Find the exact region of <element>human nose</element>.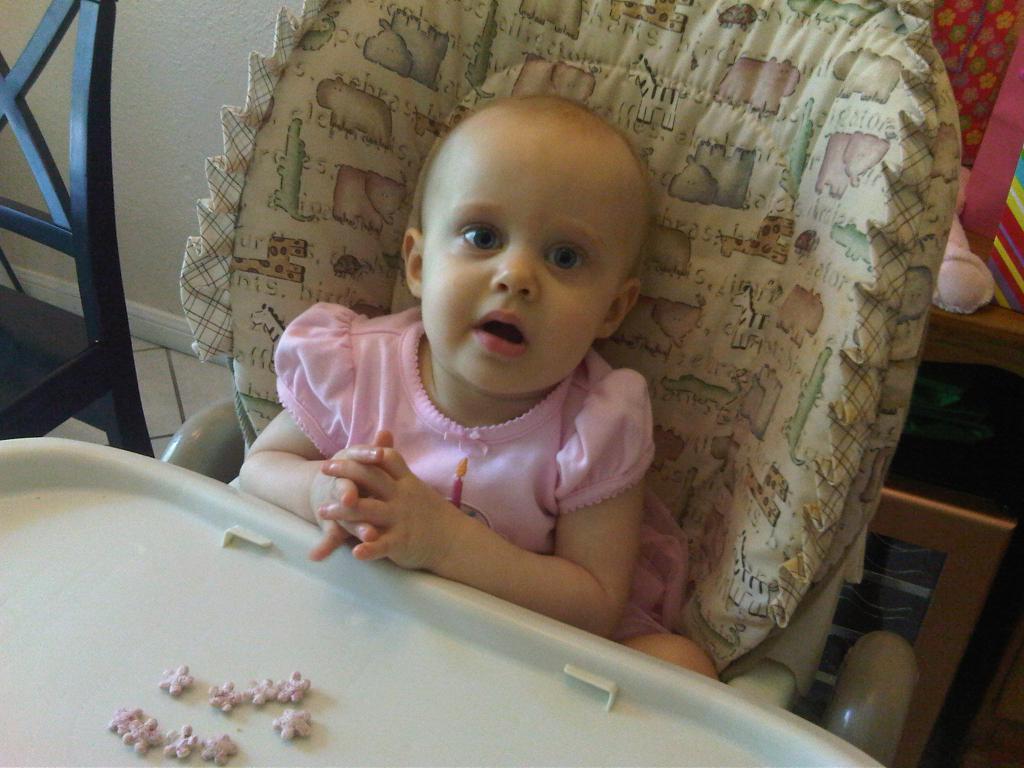
Exact region: [490,242,536,302].
